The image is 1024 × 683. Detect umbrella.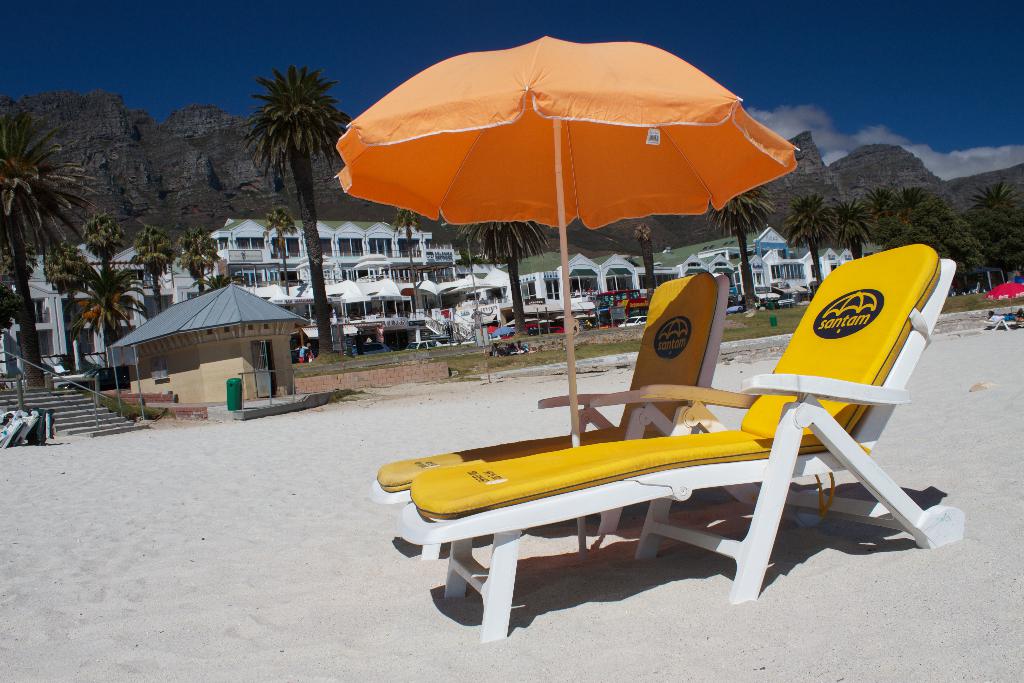
Detection: box=[335, 31, 805, 450].
